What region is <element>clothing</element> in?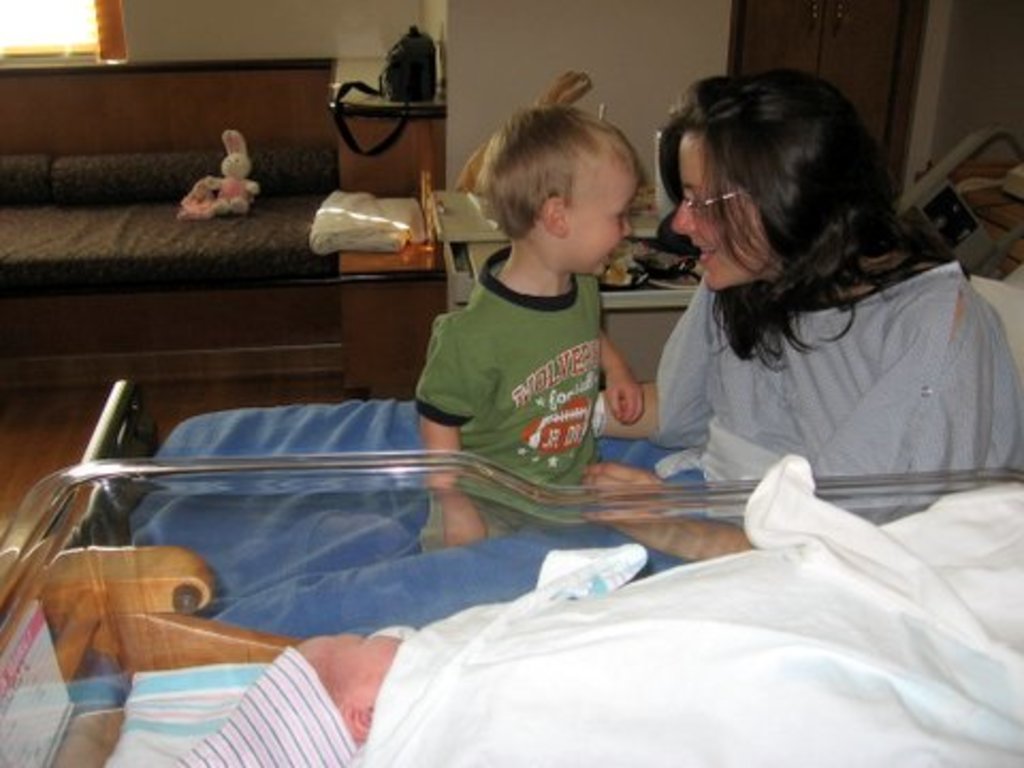
detection(384, 175, 659, 495).
